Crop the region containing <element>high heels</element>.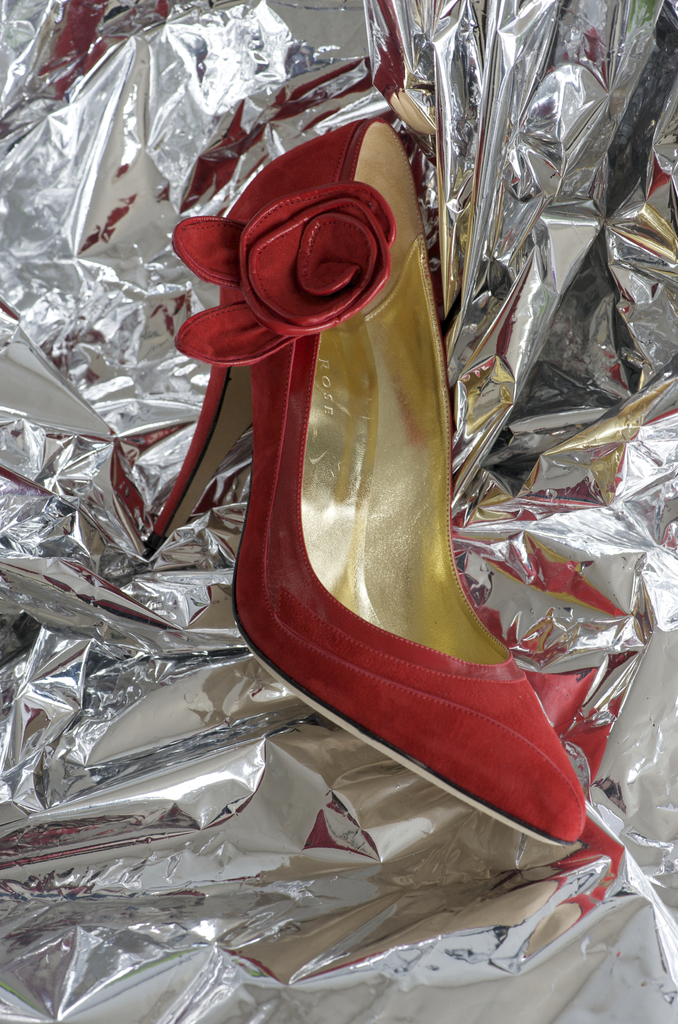
Crop region: (199,102,538,810).
